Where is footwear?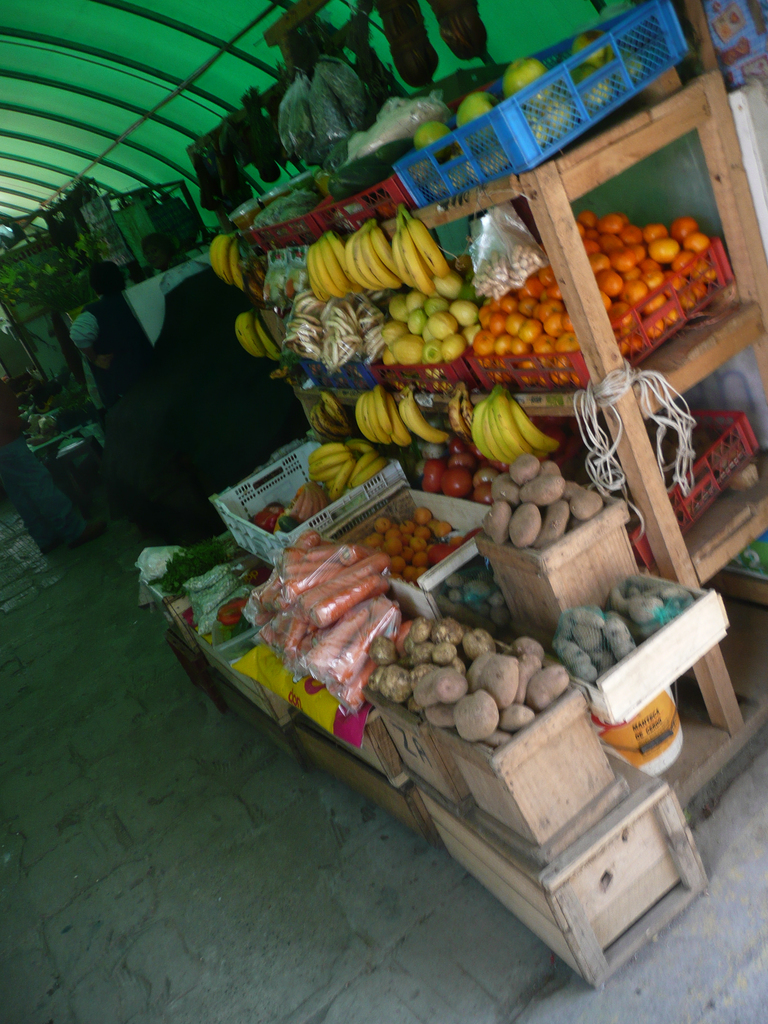
select_region(70, 520, 106, 545).
